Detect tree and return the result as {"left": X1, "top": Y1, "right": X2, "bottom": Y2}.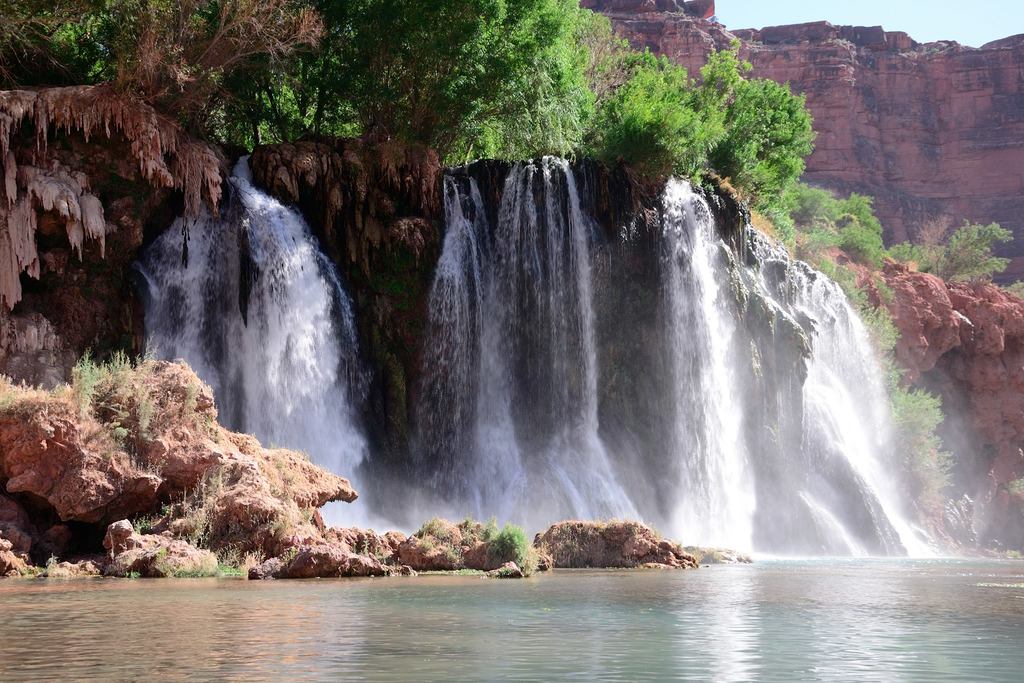
{"left": 445, "top": 0, "right": 598, "bottom": 191}.
